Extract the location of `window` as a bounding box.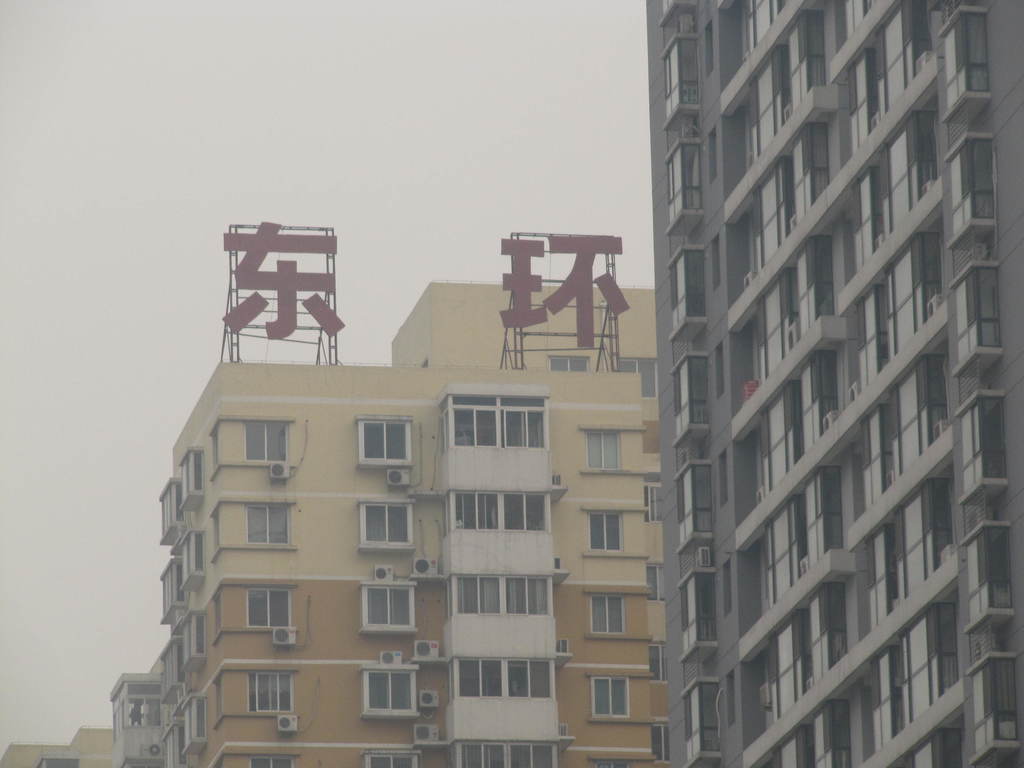
[674,459,712,553].
